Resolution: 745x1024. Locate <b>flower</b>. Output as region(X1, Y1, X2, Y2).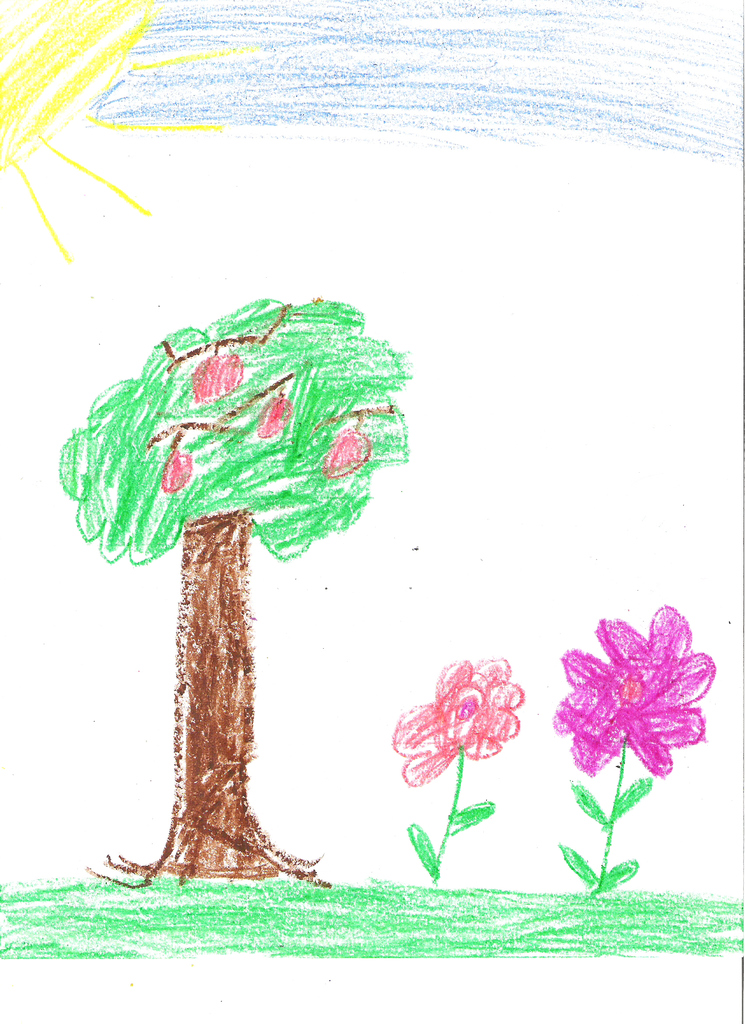
region(389, 659, 528, 791).
